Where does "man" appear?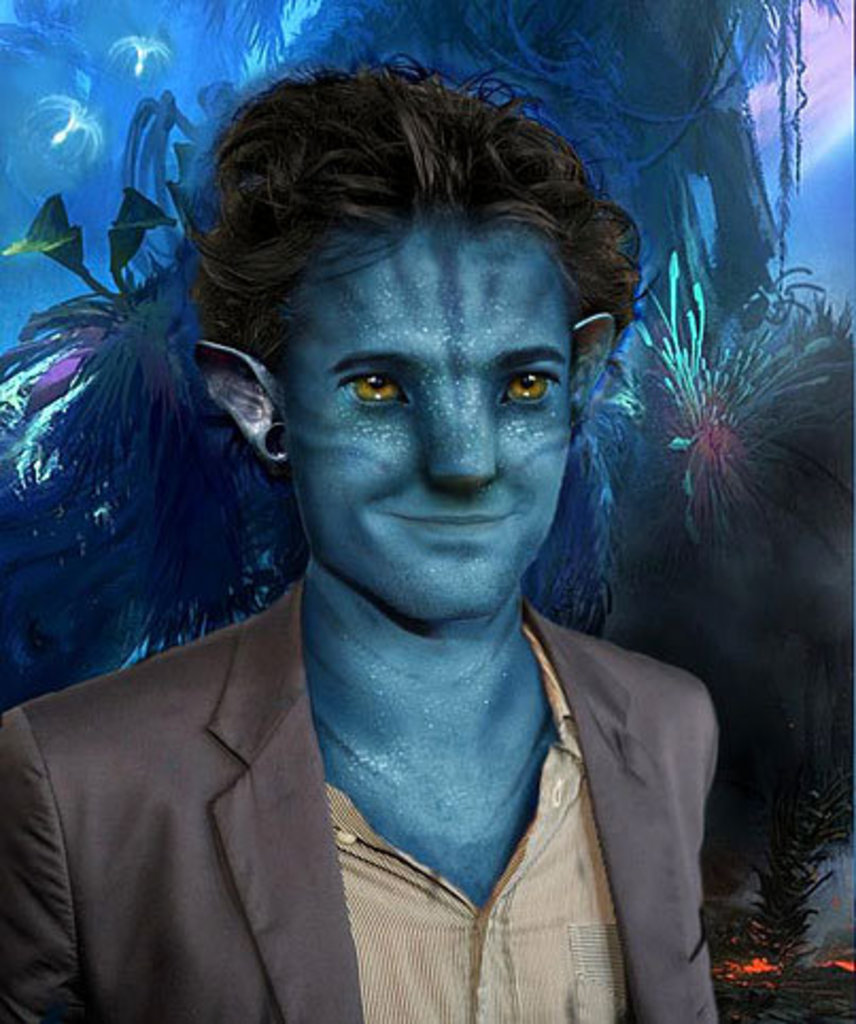
Appears at <region>19, 76, 784, 992</region>.
